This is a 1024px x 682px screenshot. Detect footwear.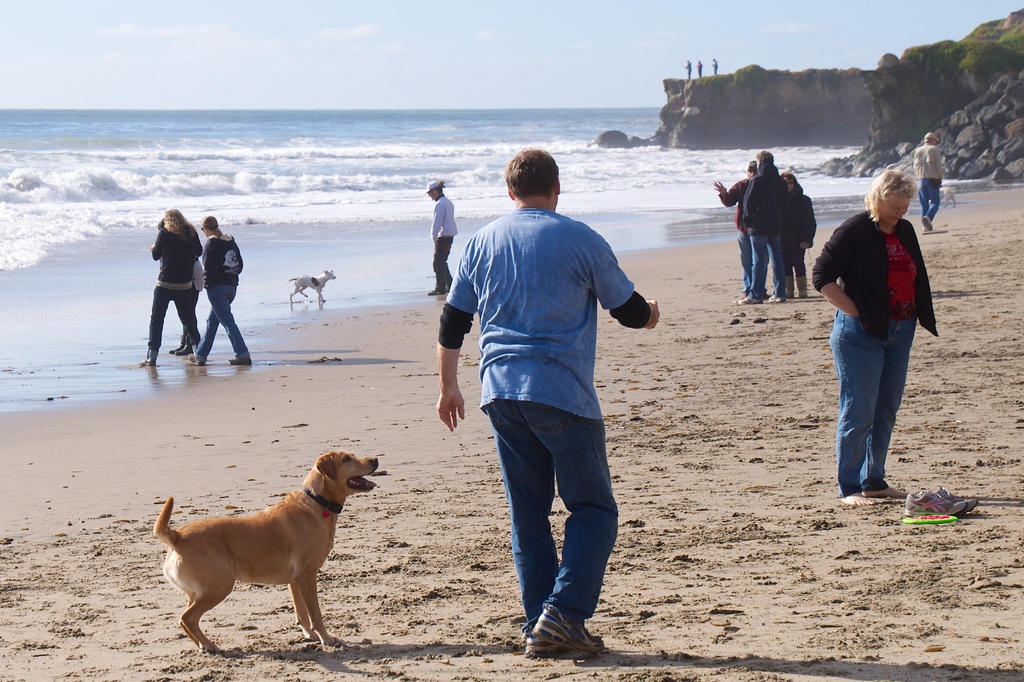
<box>796,273,806,297</box>.
